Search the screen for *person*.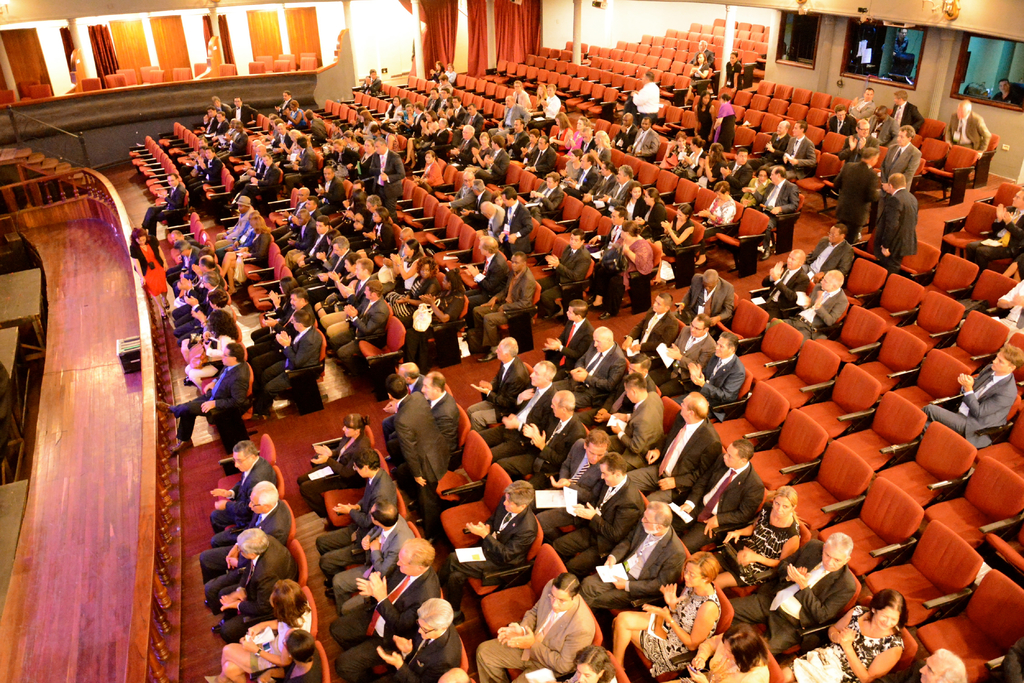
Found at Rect(449, 170, 480, 209).
